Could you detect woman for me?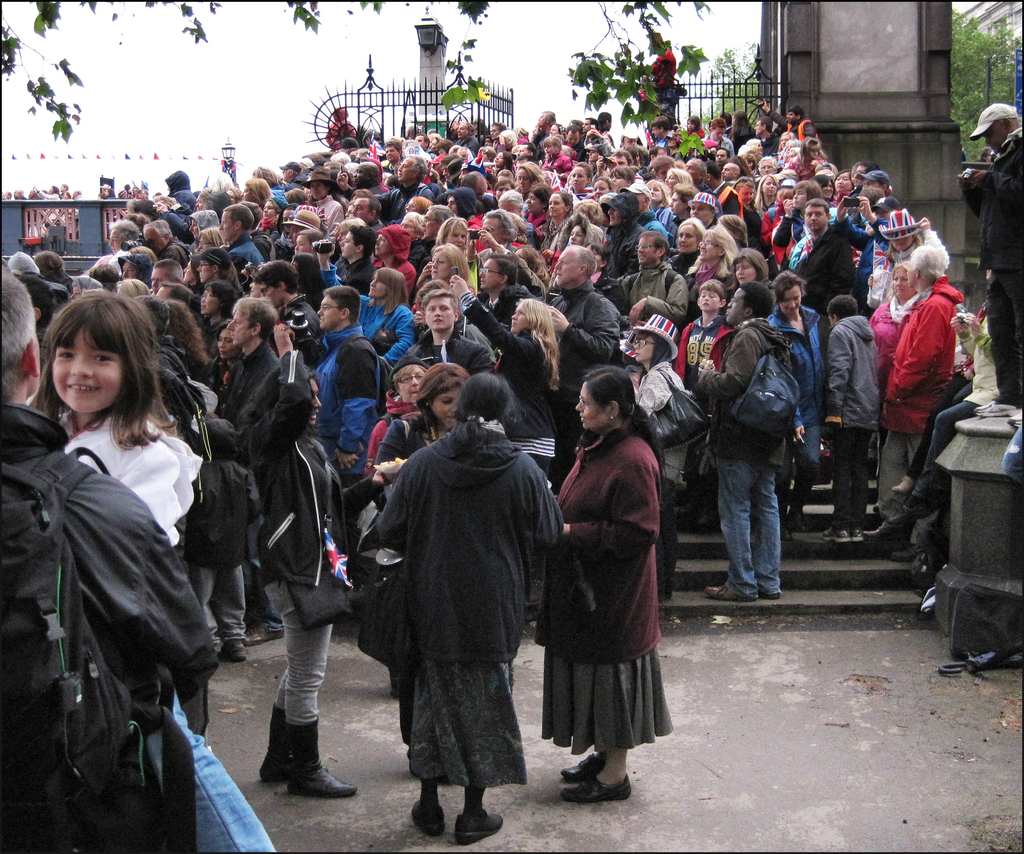
Detection result: [left=833, top=168, right=857, bottom=201].
